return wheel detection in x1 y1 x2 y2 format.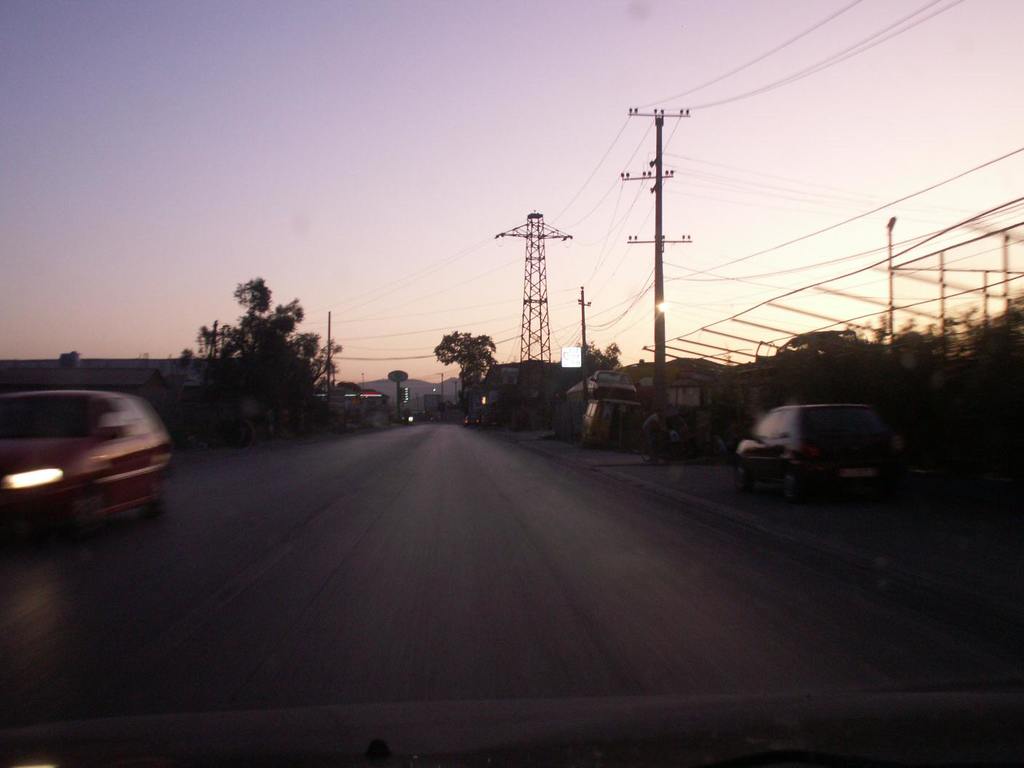
735 466 753 491.
